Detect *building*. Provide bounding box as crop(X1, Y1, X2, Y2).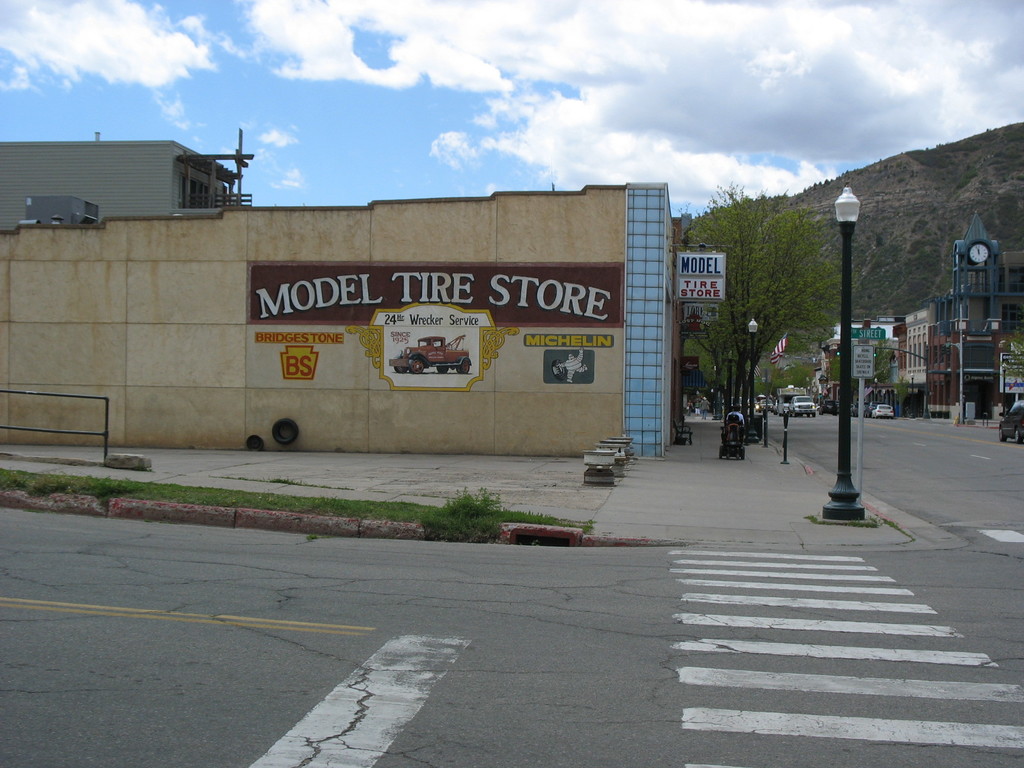
crop(893, 306, 996, 417).
